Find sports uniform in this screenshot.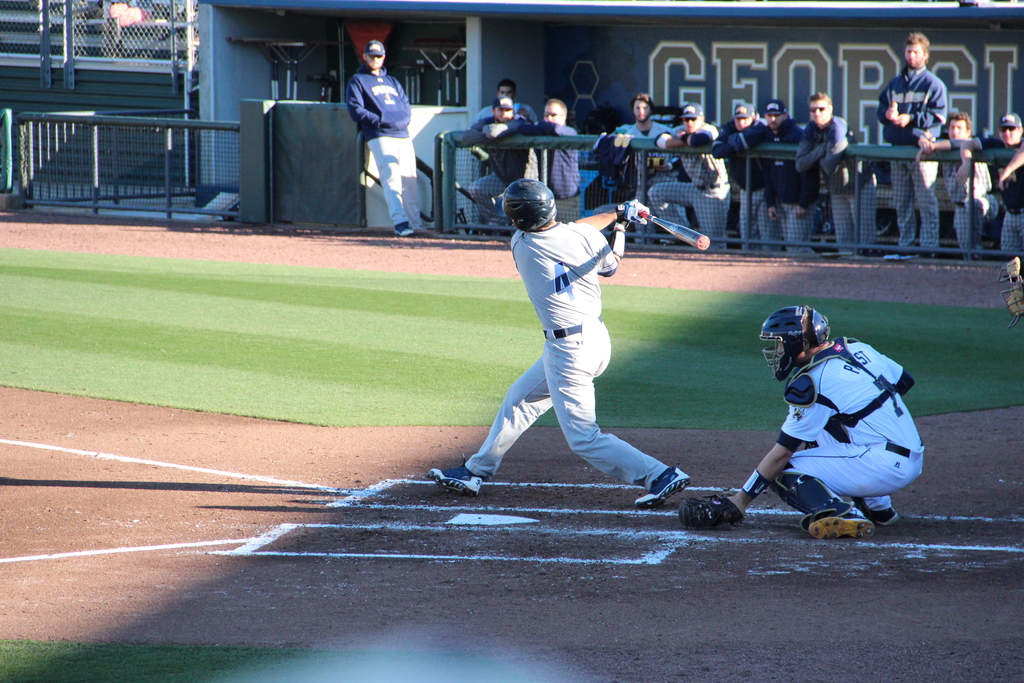
The bounding box for sports uniform is BBox(622, 120, 672, 243).
